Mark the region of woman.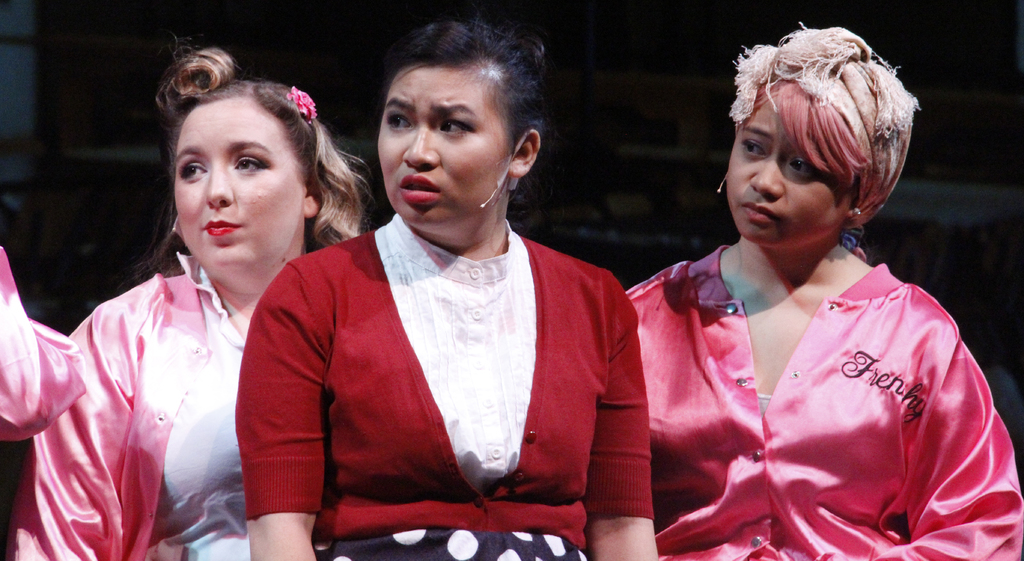
Region: <box>12,42,367,560</box>.
